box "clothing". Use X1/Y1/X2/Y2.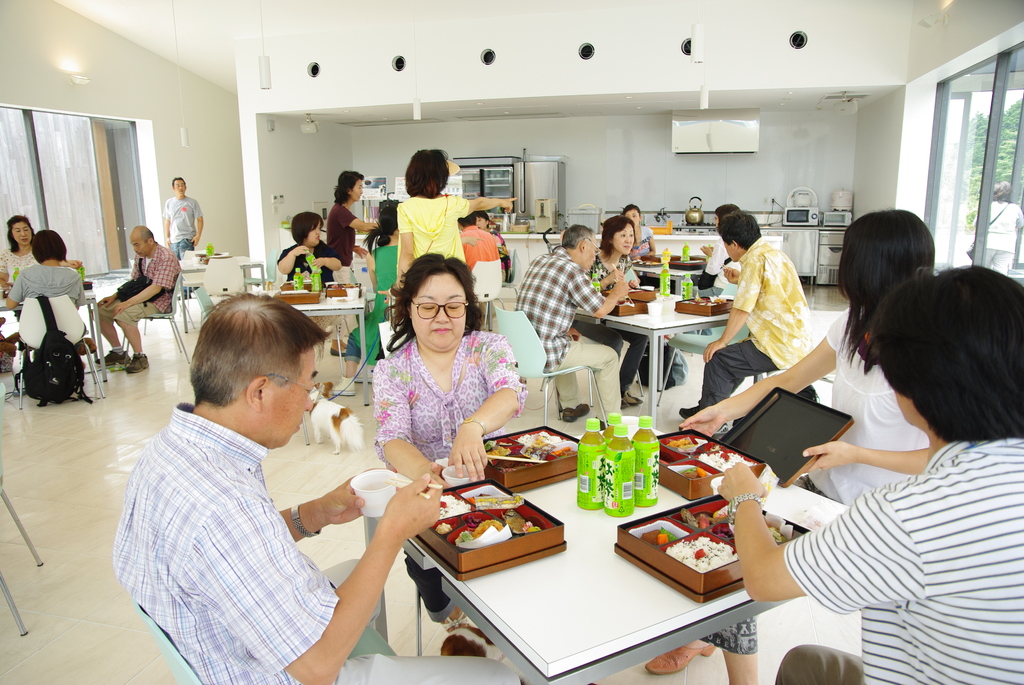
341/242/395/368.
